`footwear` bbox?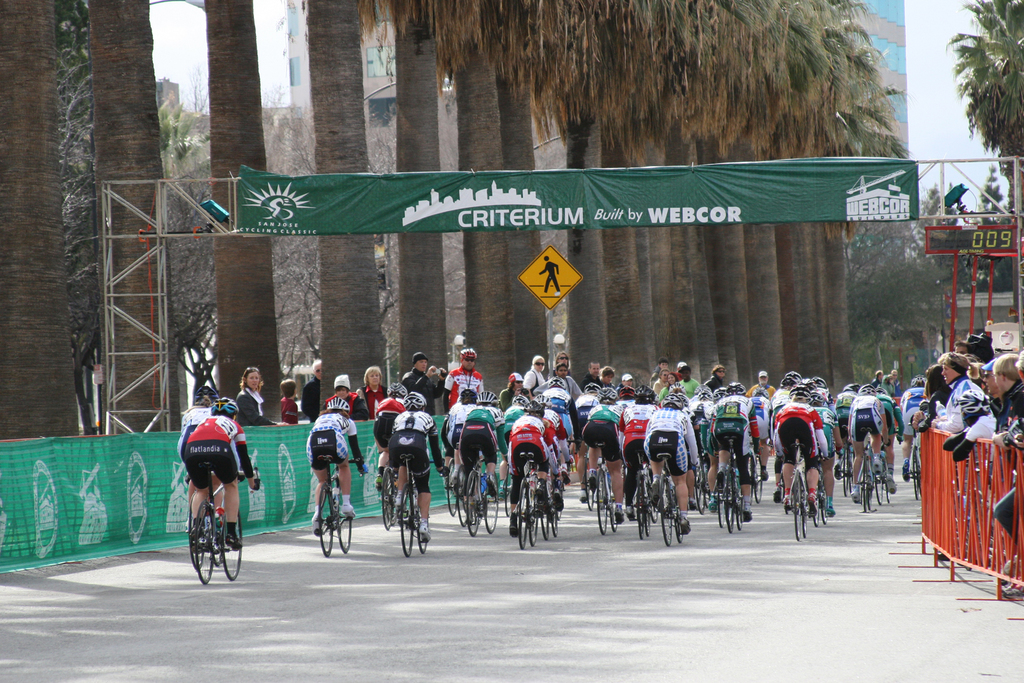
{"x1": 784, "y1": 495, "x2": 792, "y2": 510}
